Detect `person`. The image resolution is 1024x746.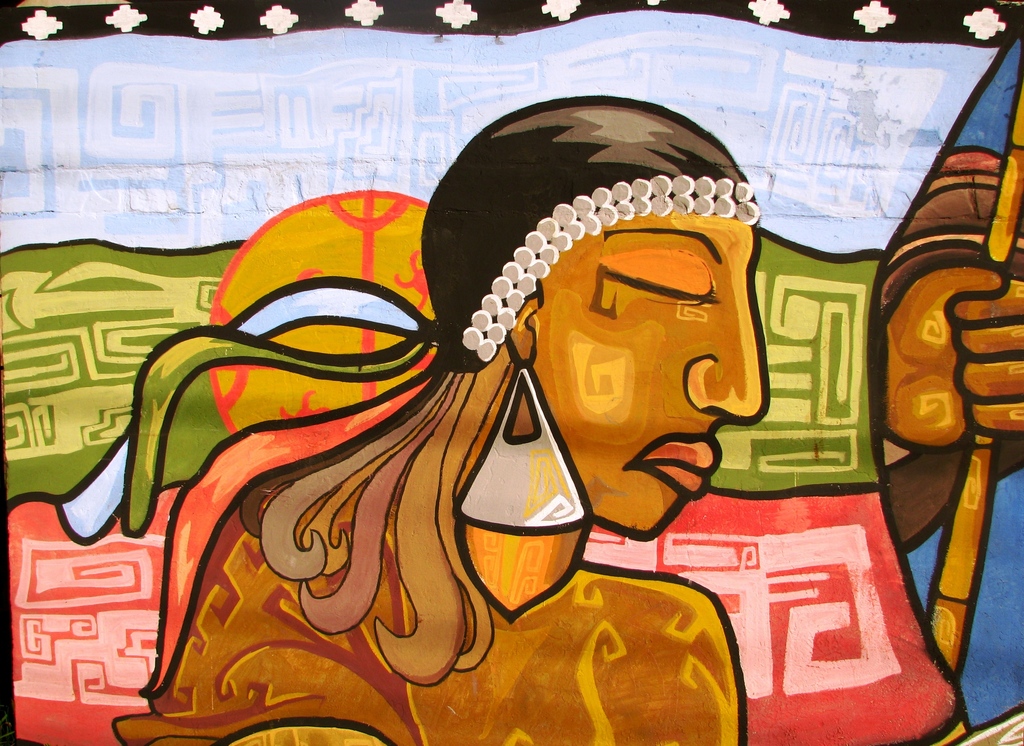
region(881, 21, 1023, 745).
